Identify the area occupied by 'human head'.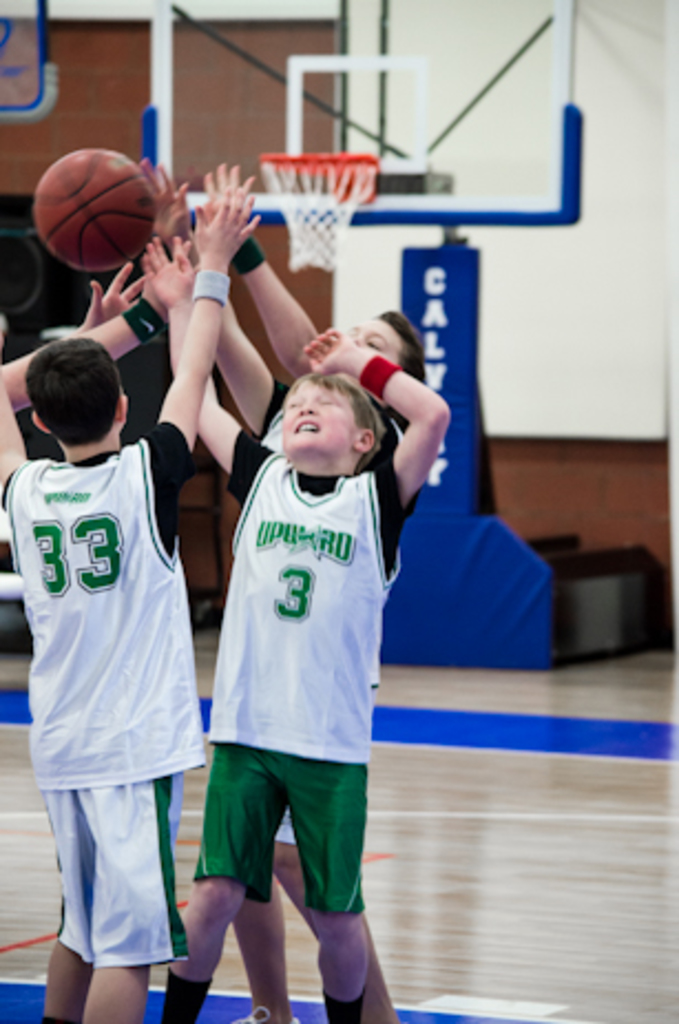
Area: [15, 330, 142, 456].
